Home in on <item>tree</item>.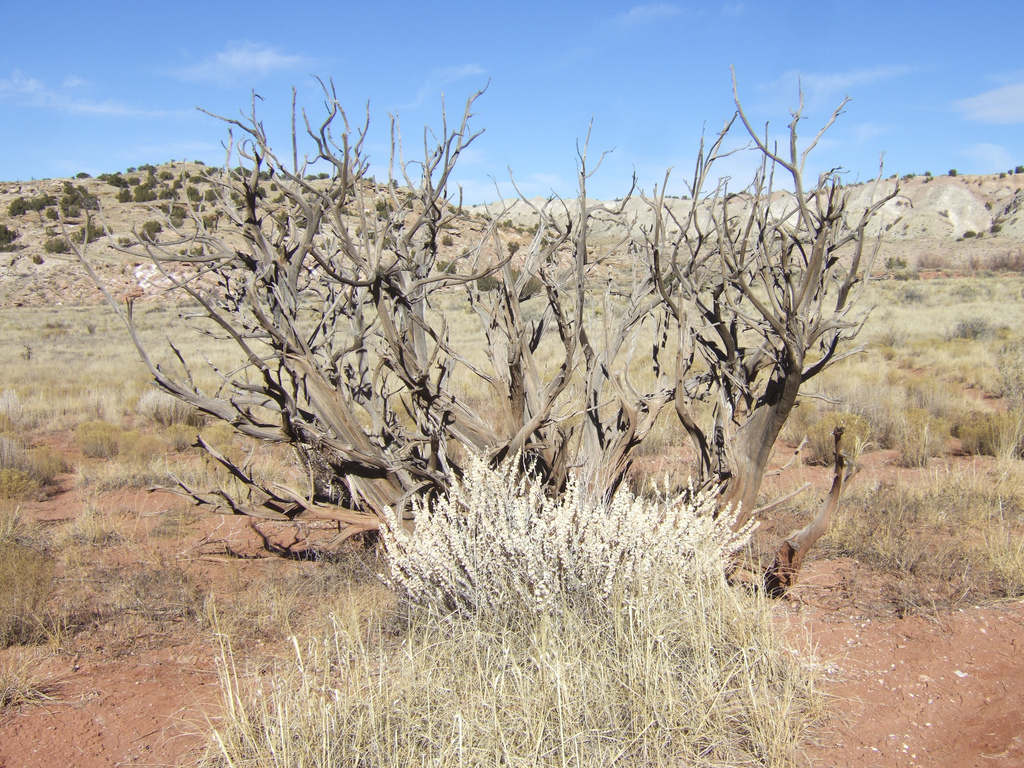
Homed in at l=920, t=169, r=932, b=176.
